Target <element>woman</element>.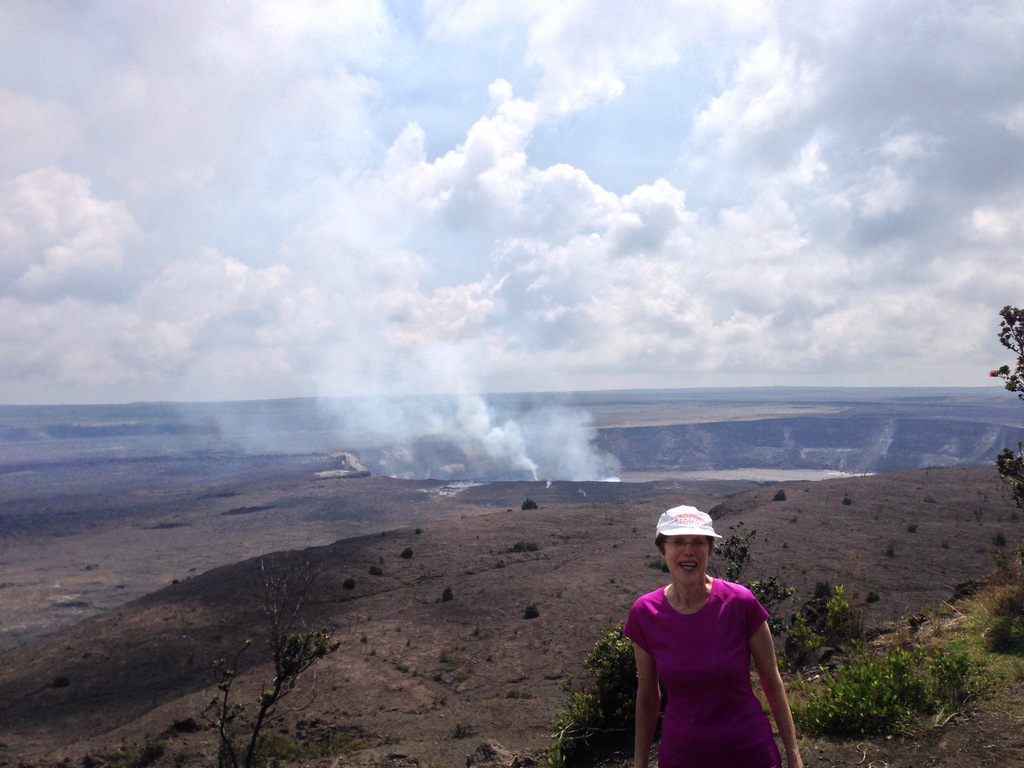
Target region: (left=616, top=513, right=793, bottom=767).
